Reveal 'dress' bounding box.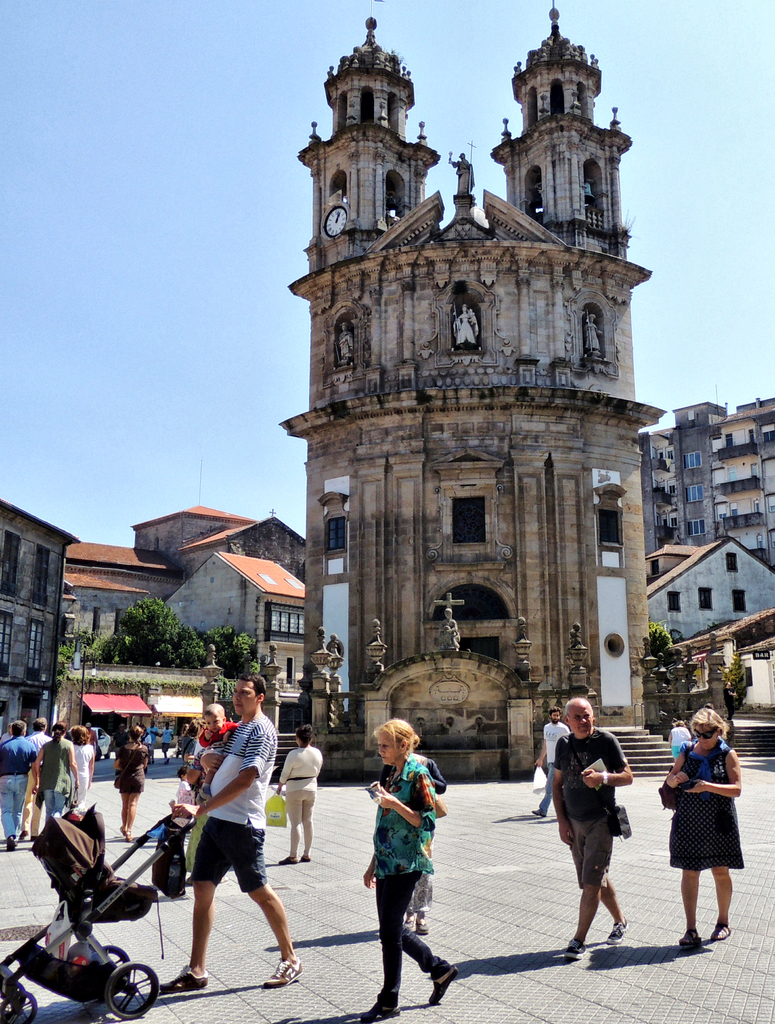
Revealed: bbox=(111, 745, 153, 792).
